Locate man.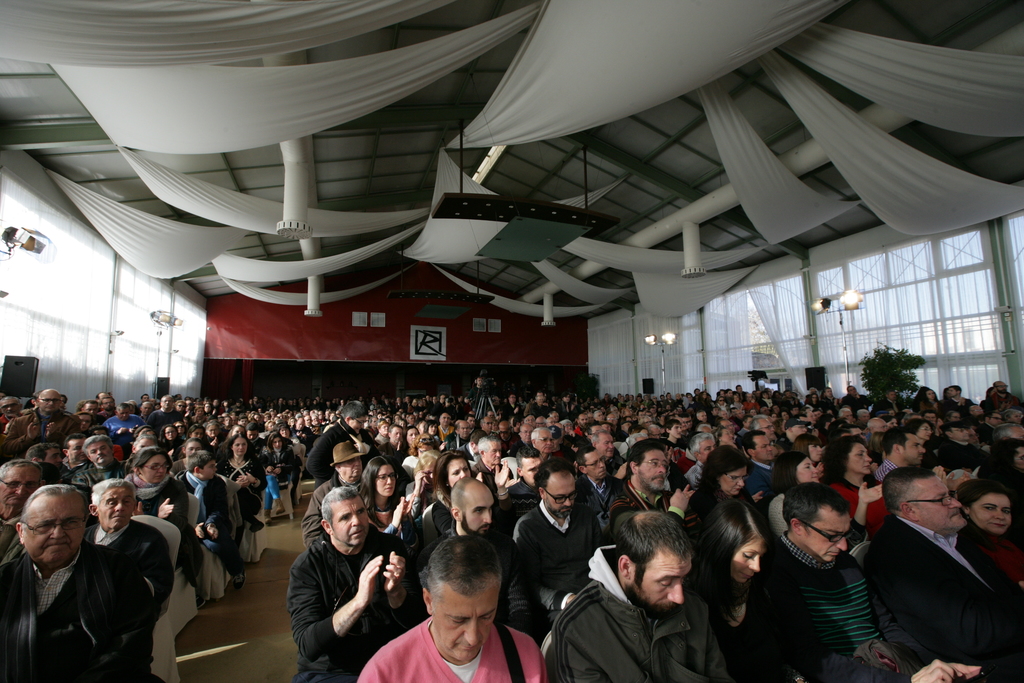
Bounding box: {"left": 603, "top": 437, "right": 696, "bottom": 545}.
